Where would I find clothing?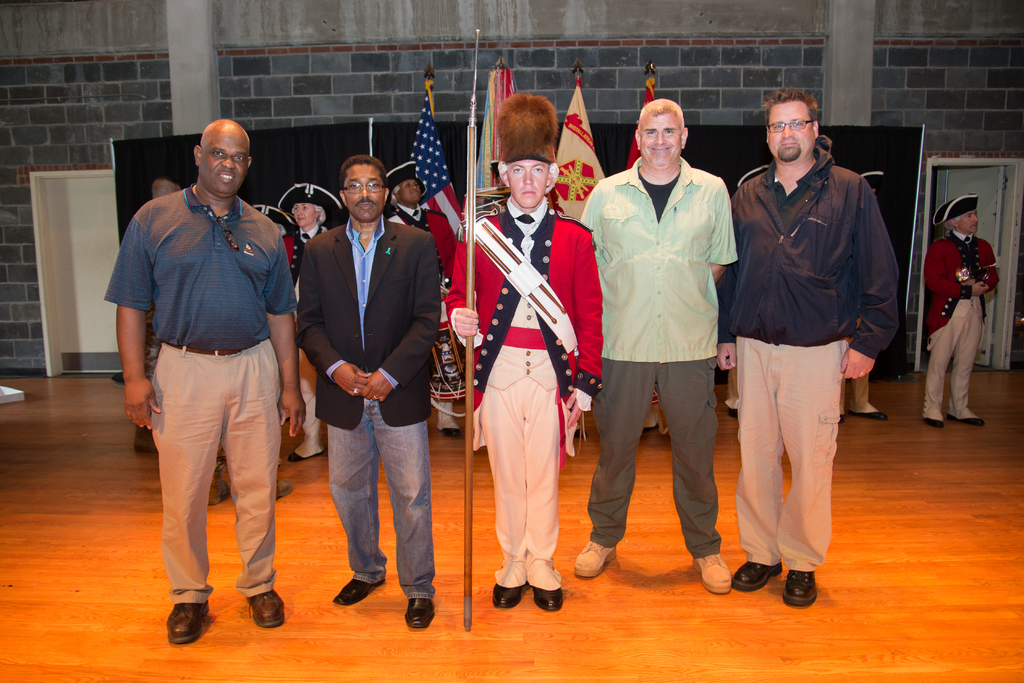
At locate(101, 177, 301, 600).
